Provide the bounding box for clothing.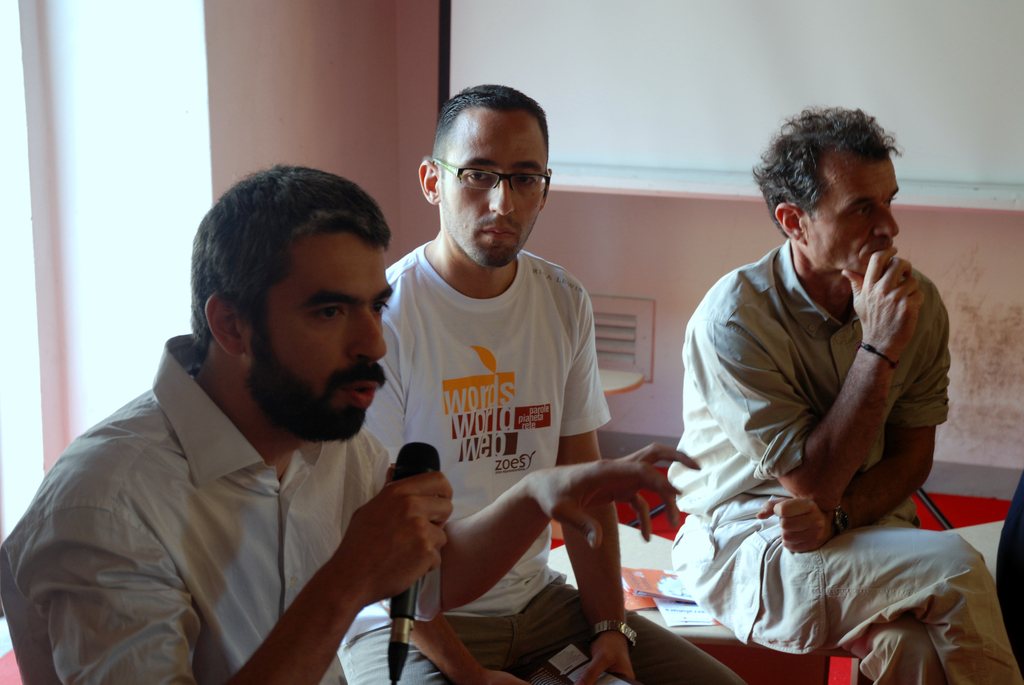
crop(0, 335, 396, 684).
